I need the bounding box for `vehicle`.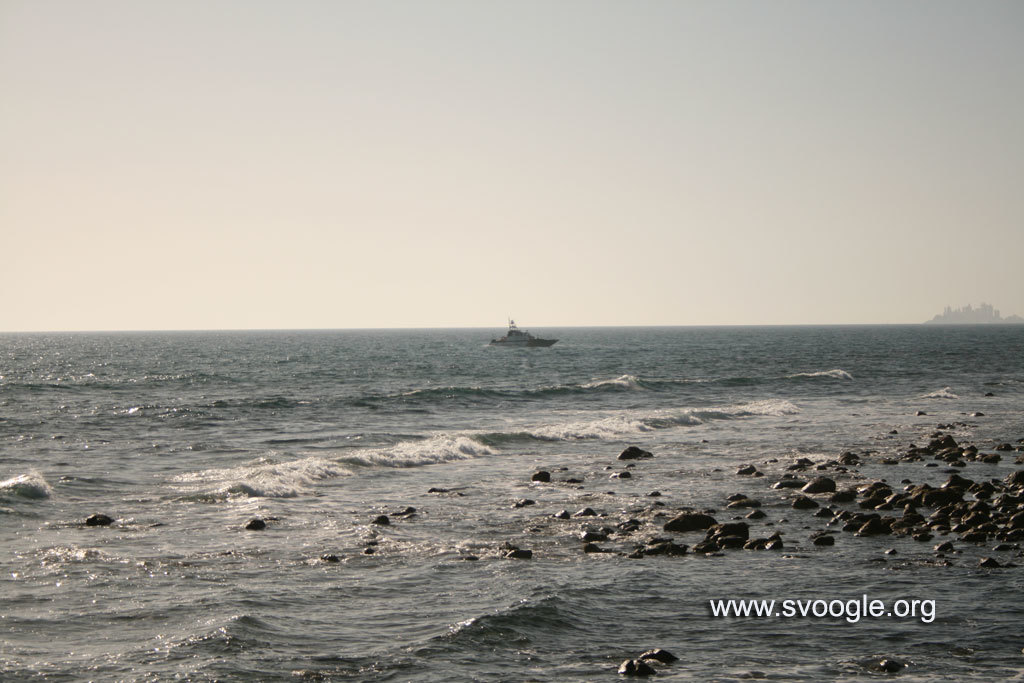
Here it is: [491, 318, 560, 350].
